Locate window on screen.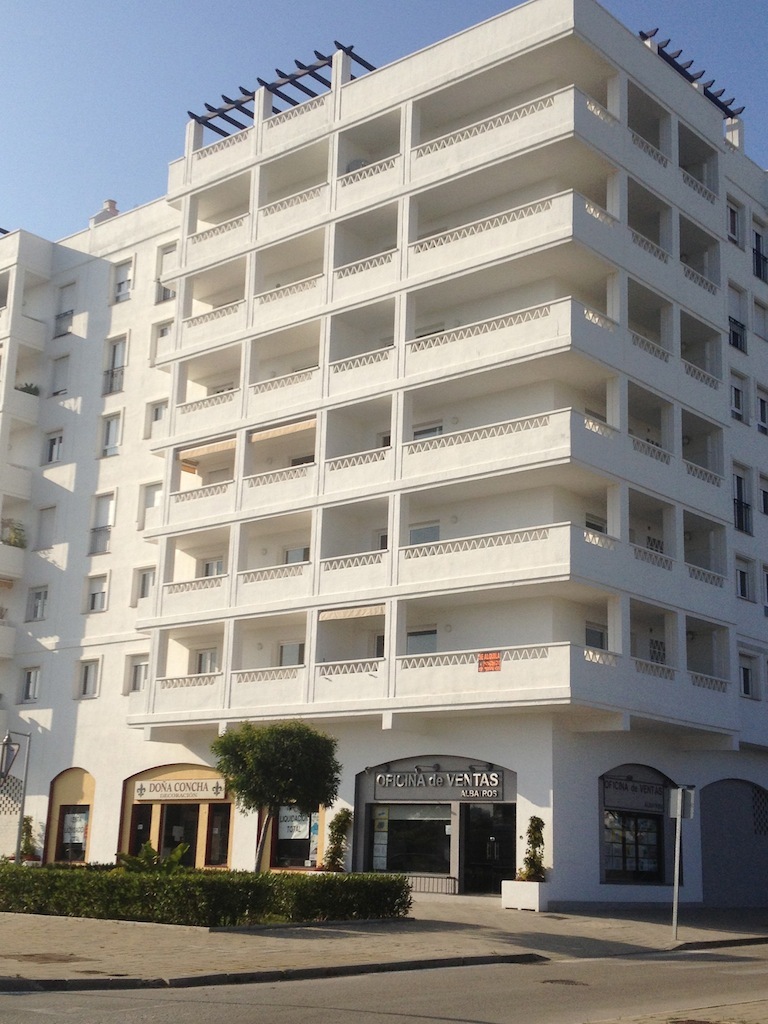
On screen at 89:325:123:398.
